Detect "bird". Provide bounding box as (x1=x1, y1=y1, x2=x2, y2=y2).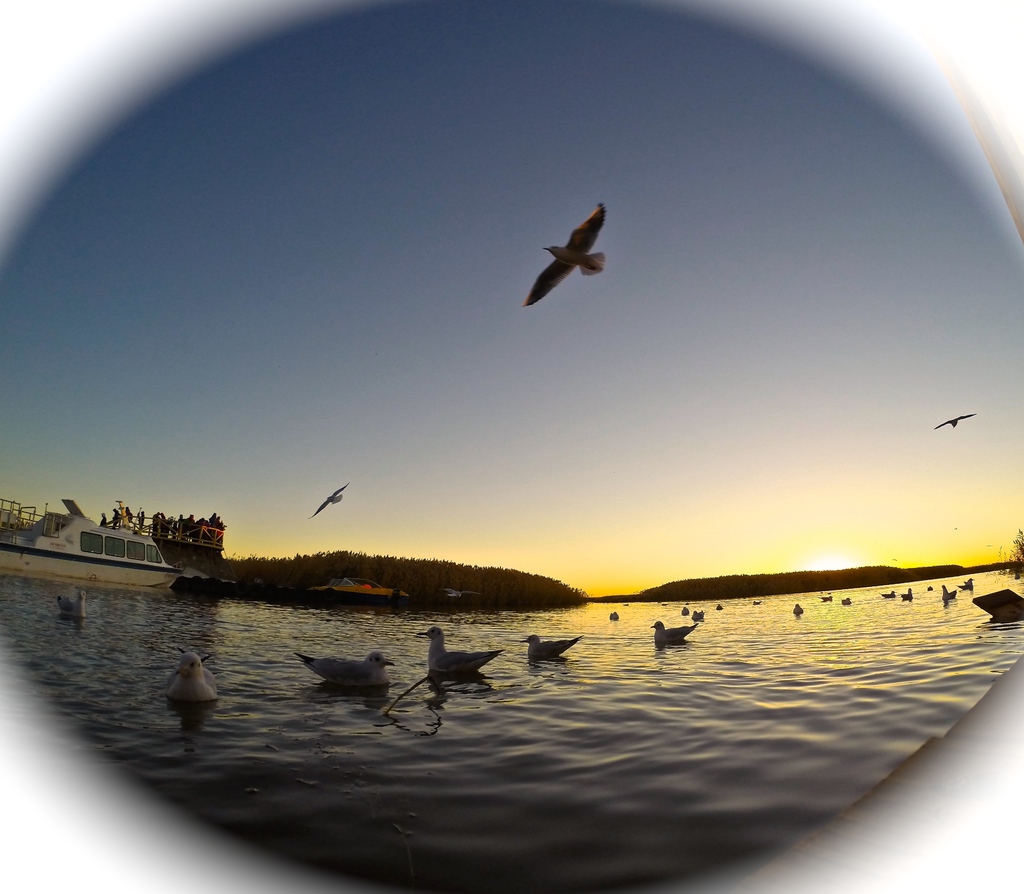
(x1=957, y1=575, x2=978, y2=594).
